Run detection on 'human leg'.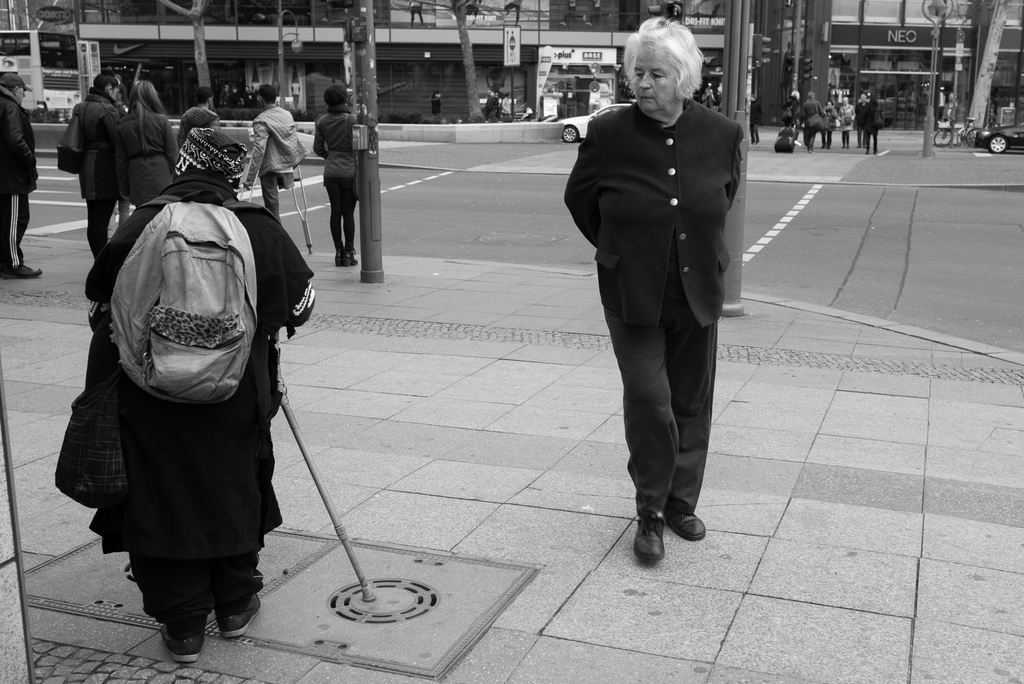
Result: x1=334, y1=165, x2=356, y2=264.
